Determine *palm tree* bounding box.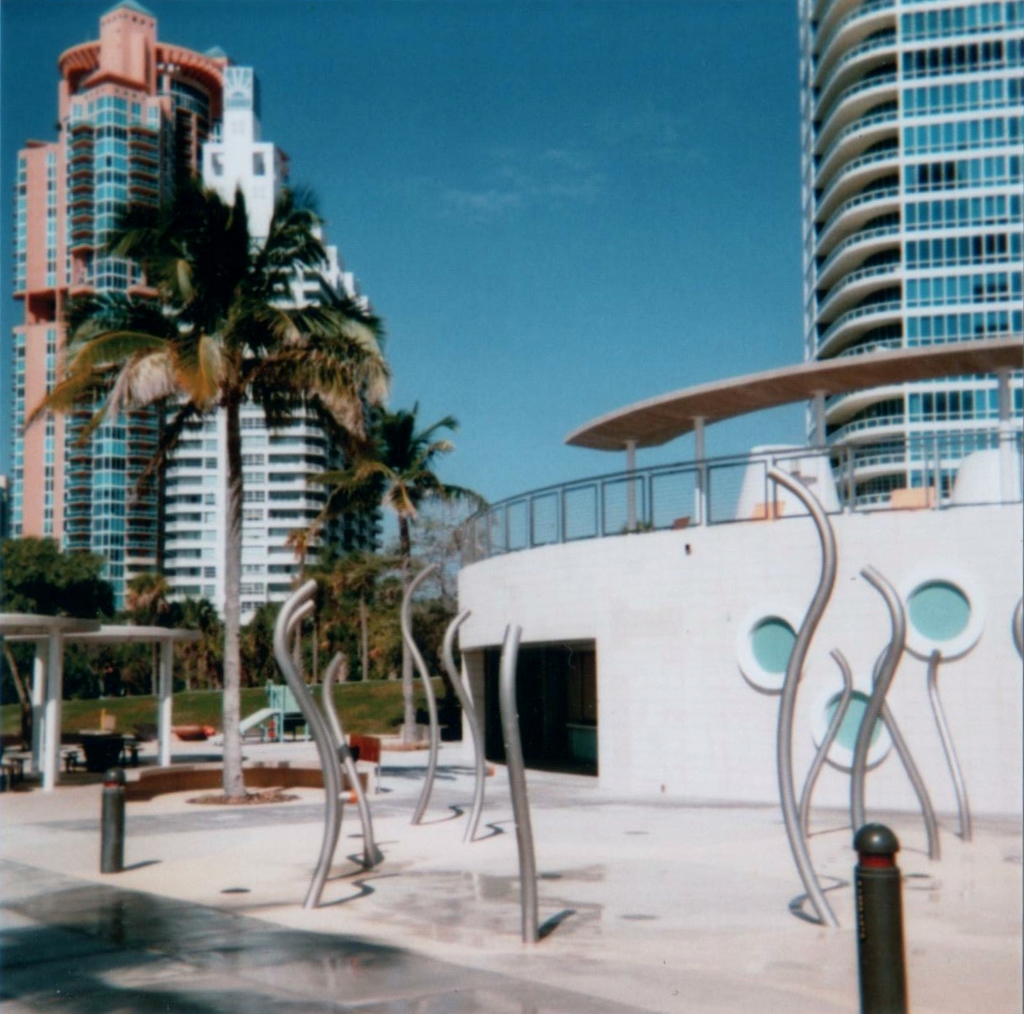
Determined: <box>9,268,216,632</box>.
